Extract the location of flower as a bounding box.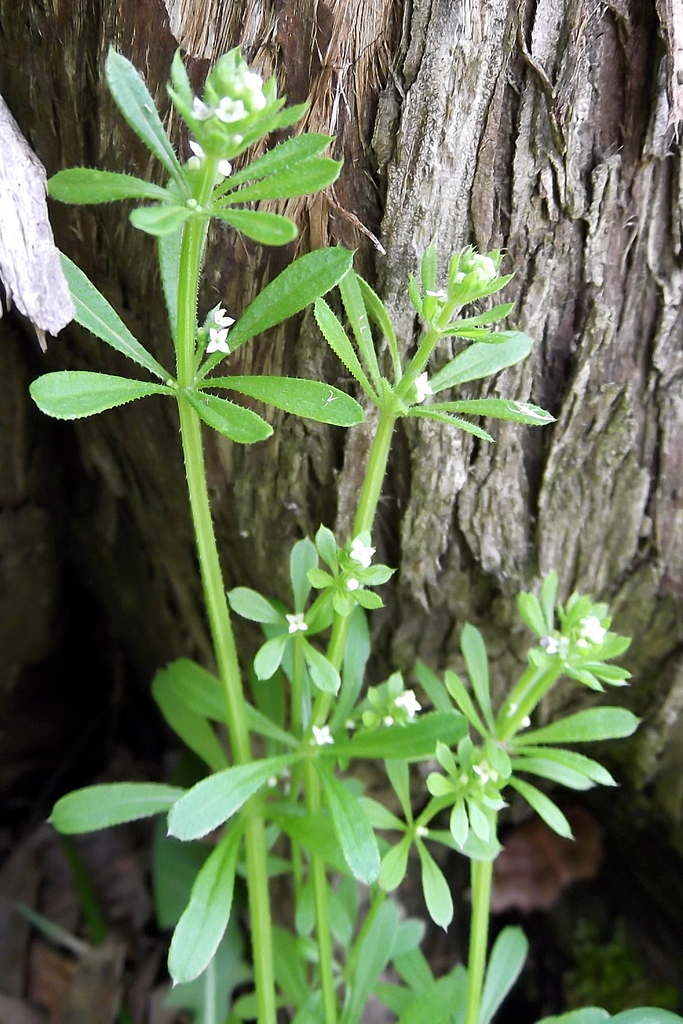
pyautogui.locateOnScreen(183, 138, 230, 185).
